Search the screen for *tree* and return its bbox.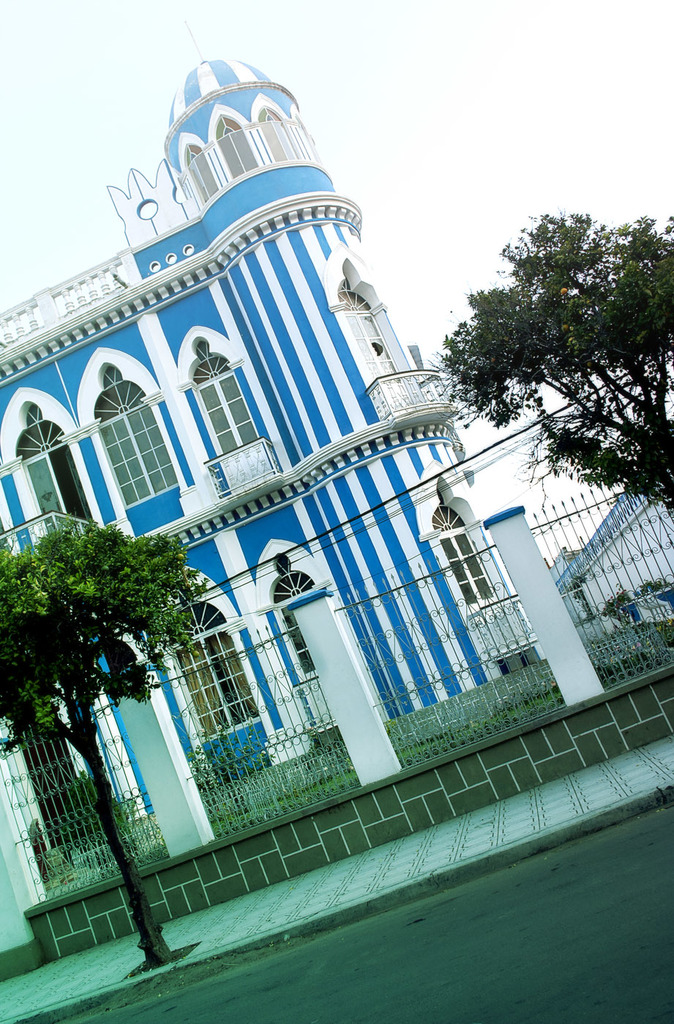
Found: l=424, t=214, r=673, b=520.
